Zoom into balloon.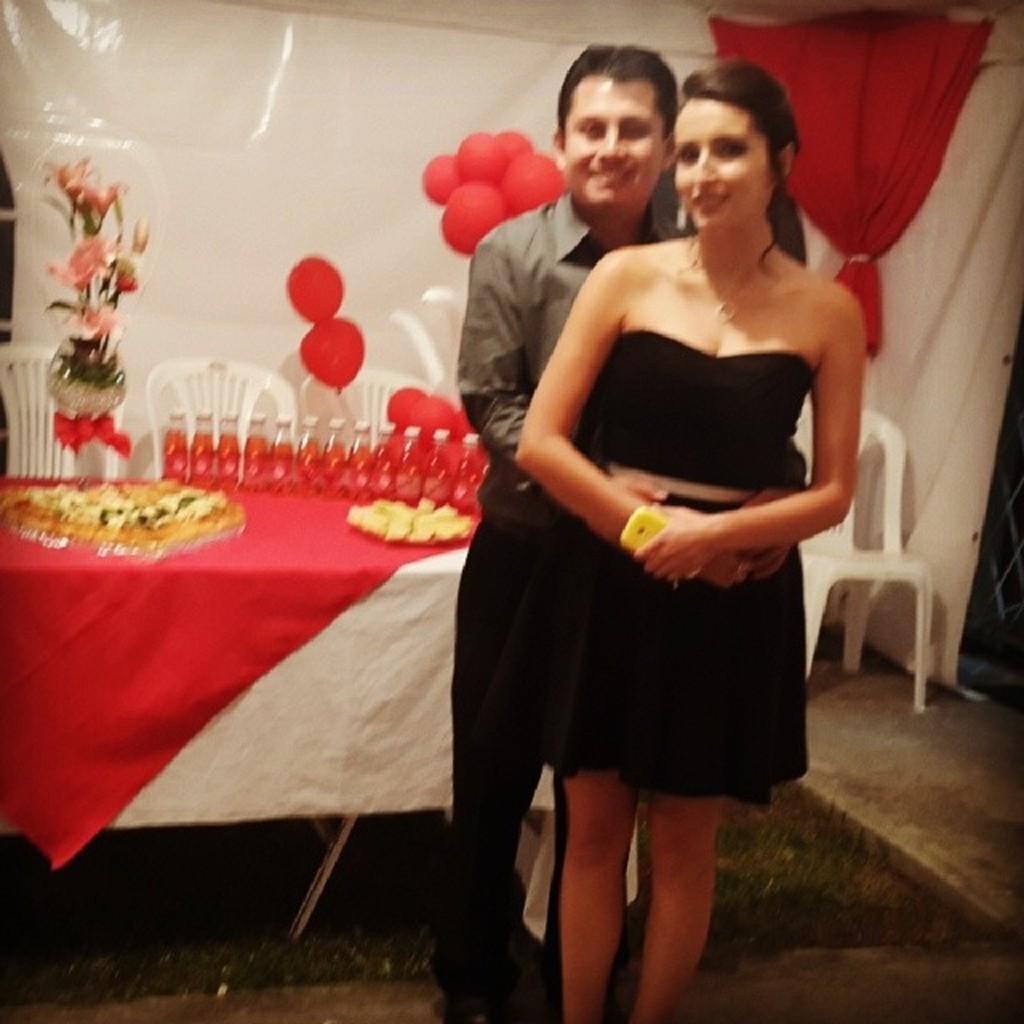
Zoom target: (x1=458, y1=130, x2=512, y2=186).
